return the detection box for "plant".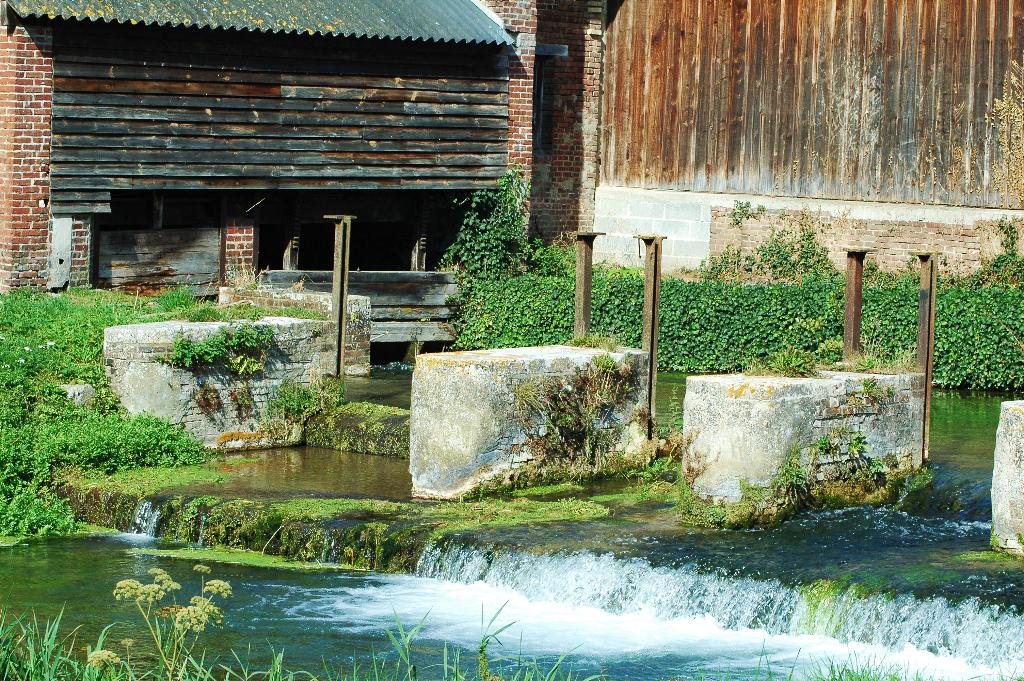
431 600 621 674.
